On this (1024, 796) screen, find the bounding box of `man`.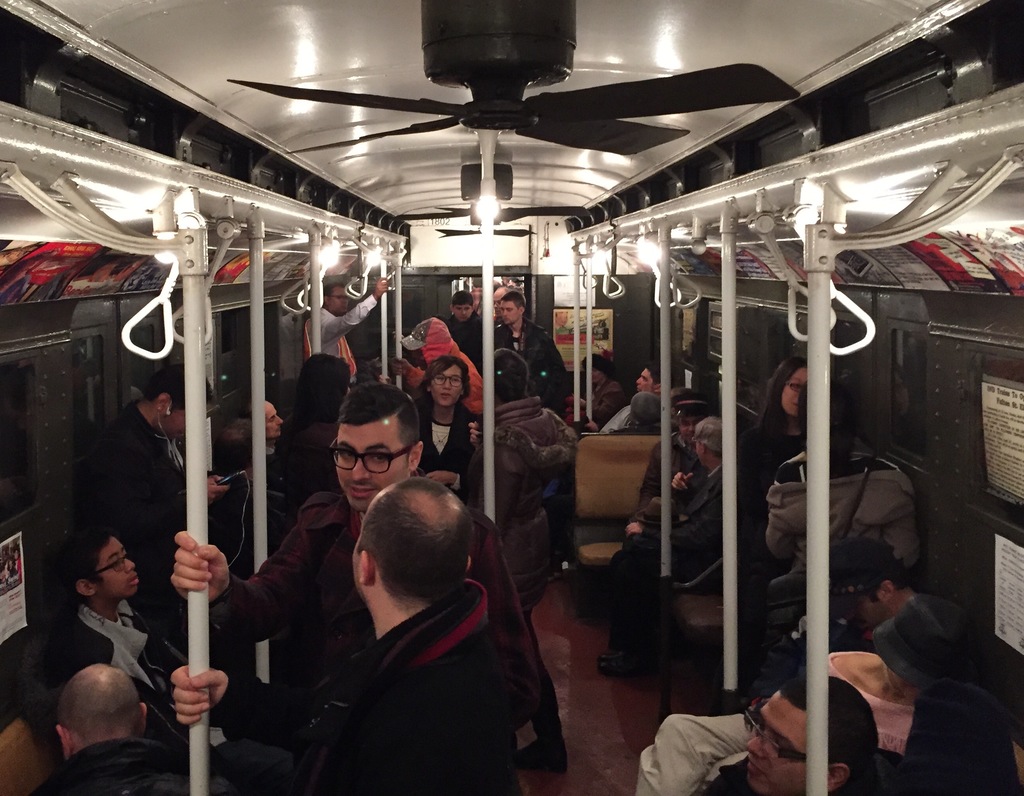
Bounding box: <region>620, 391, 712, 548</region>.
